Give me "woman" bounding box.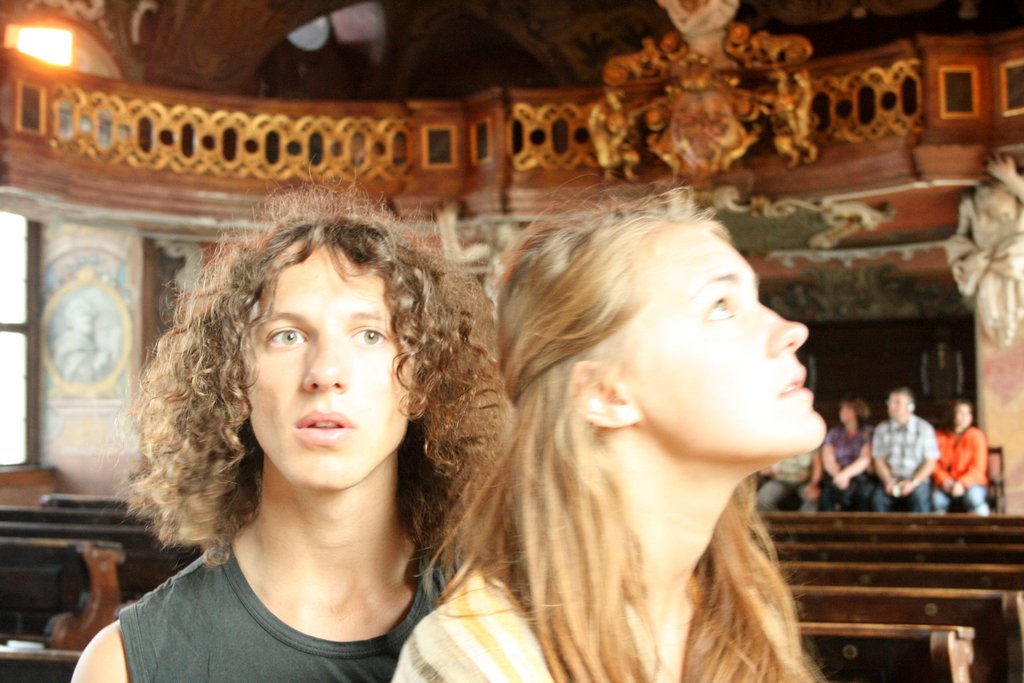
box(388, 179, 824, 682).
